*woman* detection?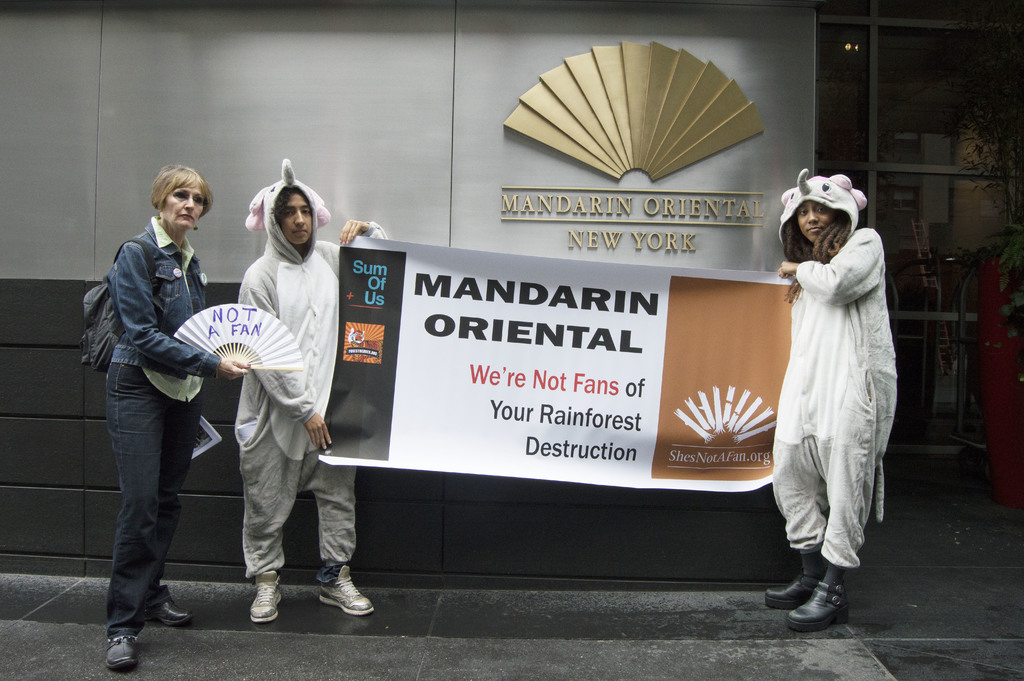
bbox=[241, 159, 392, 627]
